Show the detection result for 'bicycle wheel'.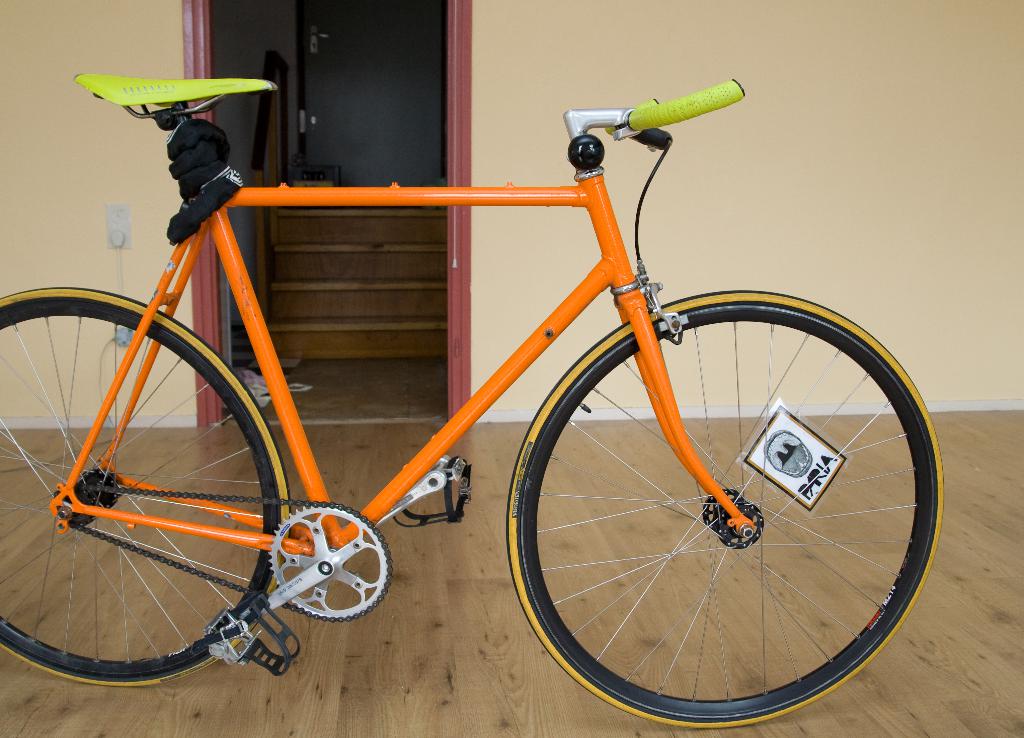
[0, 284, 288, 686].
